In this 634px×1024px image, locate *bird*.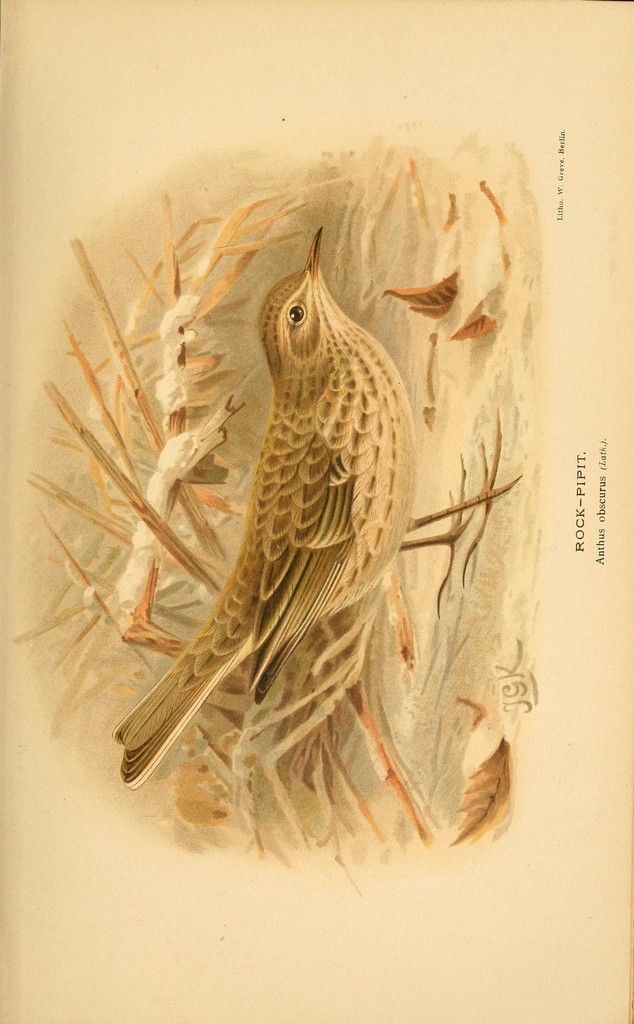
Bounding box: bbox(93, 205, 487, 828).
